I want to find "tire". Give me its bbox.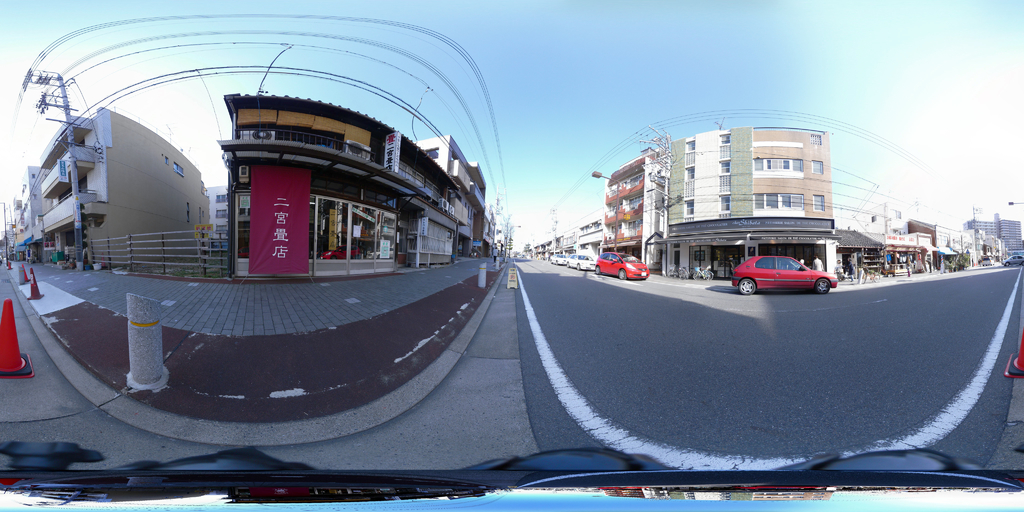
bbox=[575, 264, 580, 271].
